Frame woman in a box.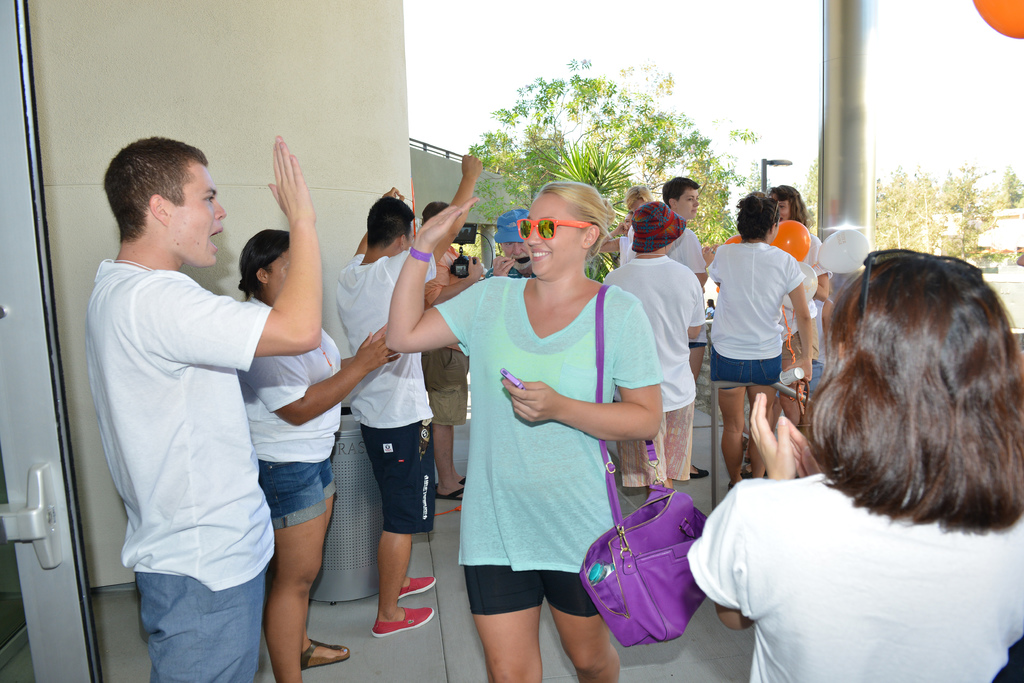
767:181:827:391.
